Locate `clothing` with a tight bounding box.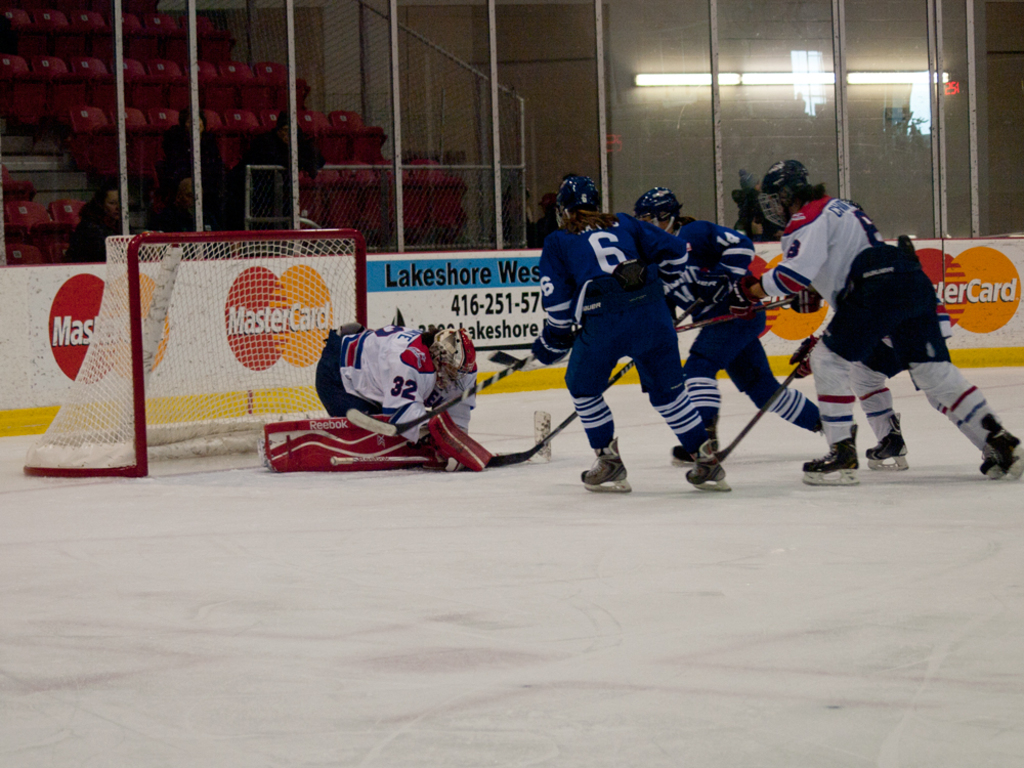
521,215,713,446.
